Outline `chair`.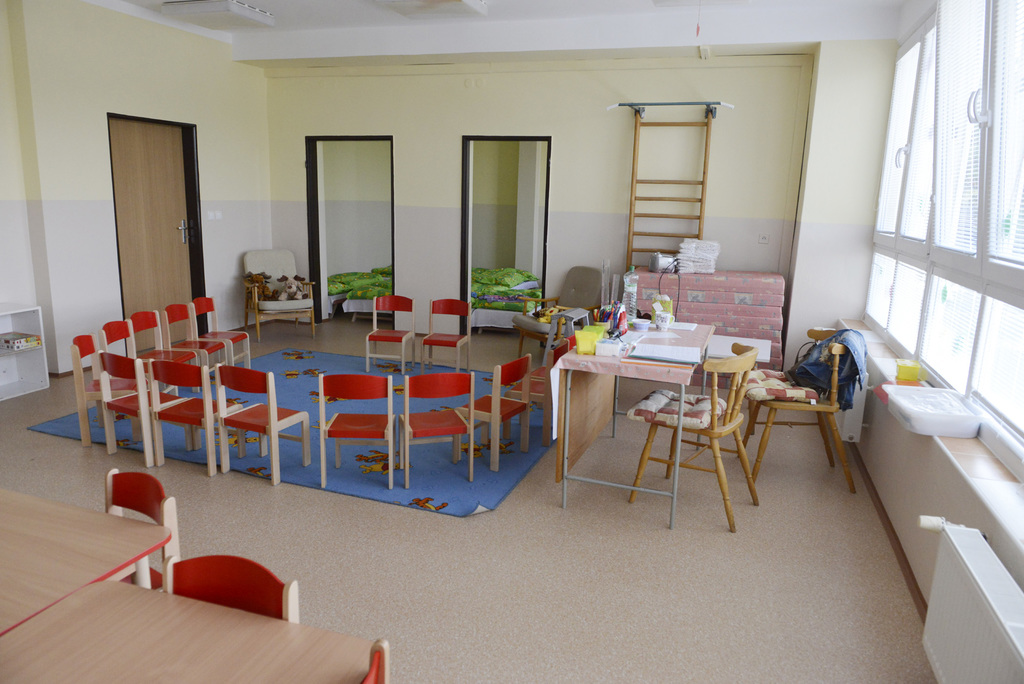
Outline: crop(725, 323, 854, 493).
